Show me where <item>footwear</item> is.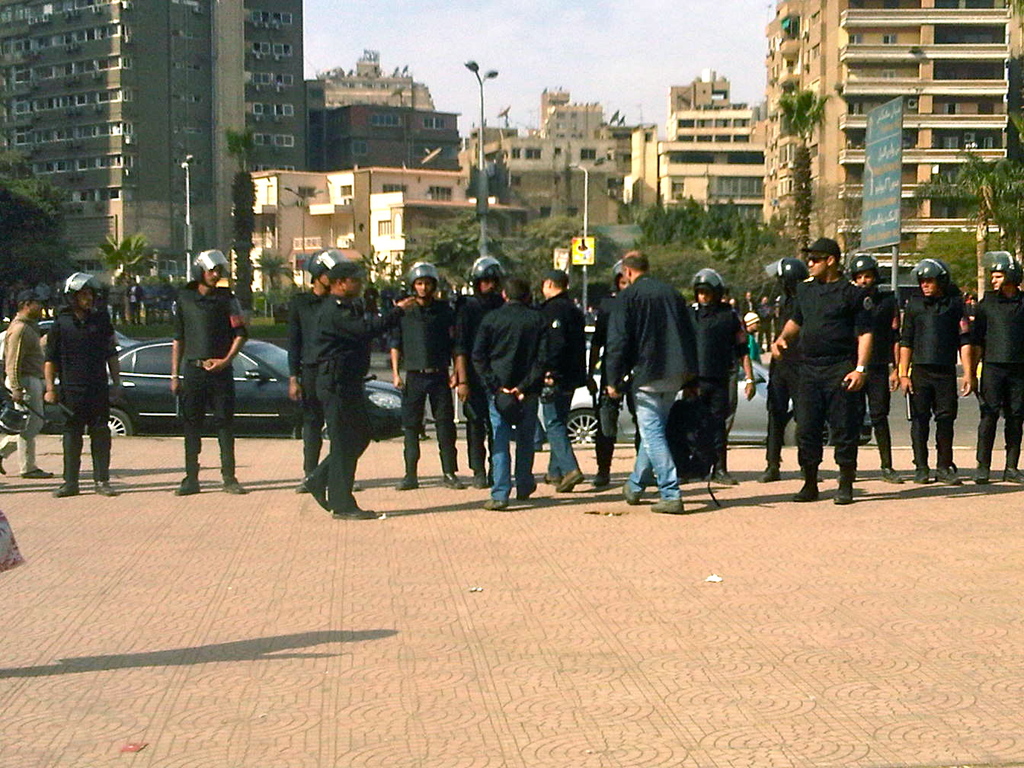
<item>footwear</item> is at x1=915, y1=459, x2=933, y2=484.
